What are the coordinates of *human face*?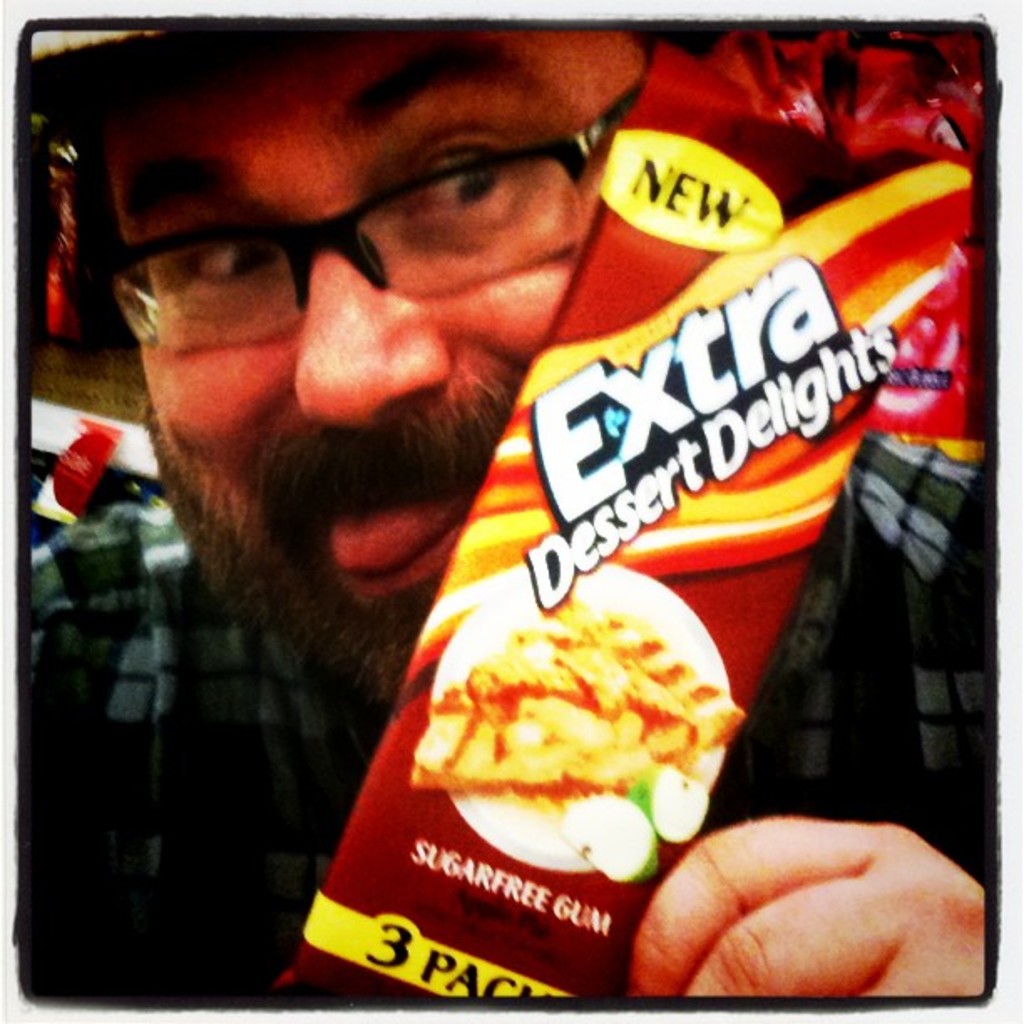
{"left": 92, "top": 10, "right": 646, "bottom": 592}.
